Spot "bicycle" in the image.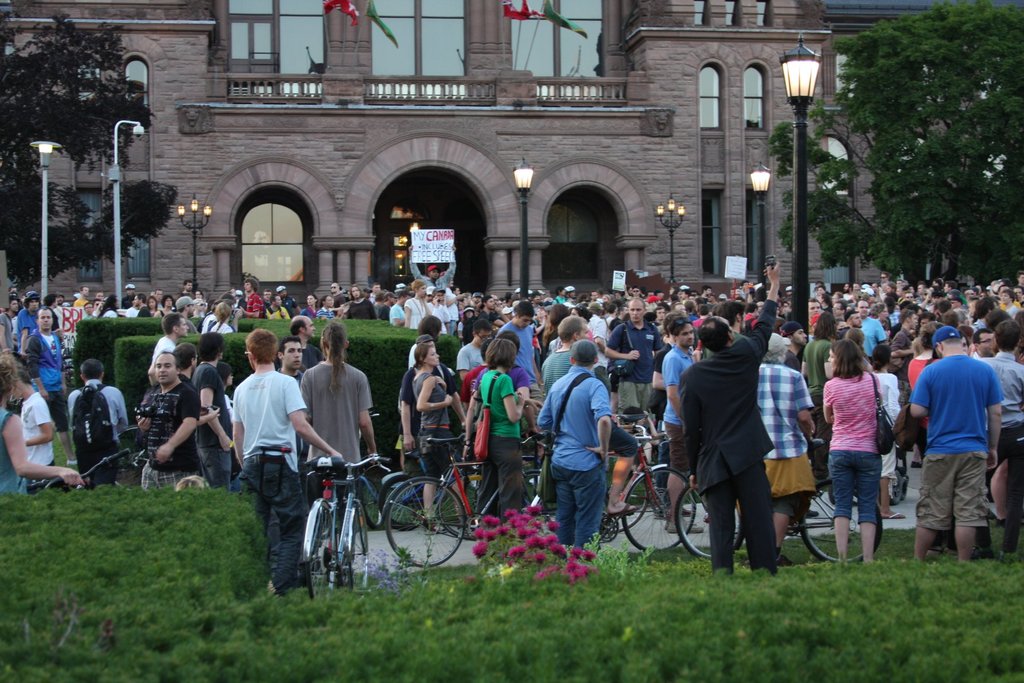
"bicycle" found at bbox(24, 449, 138, 493).
